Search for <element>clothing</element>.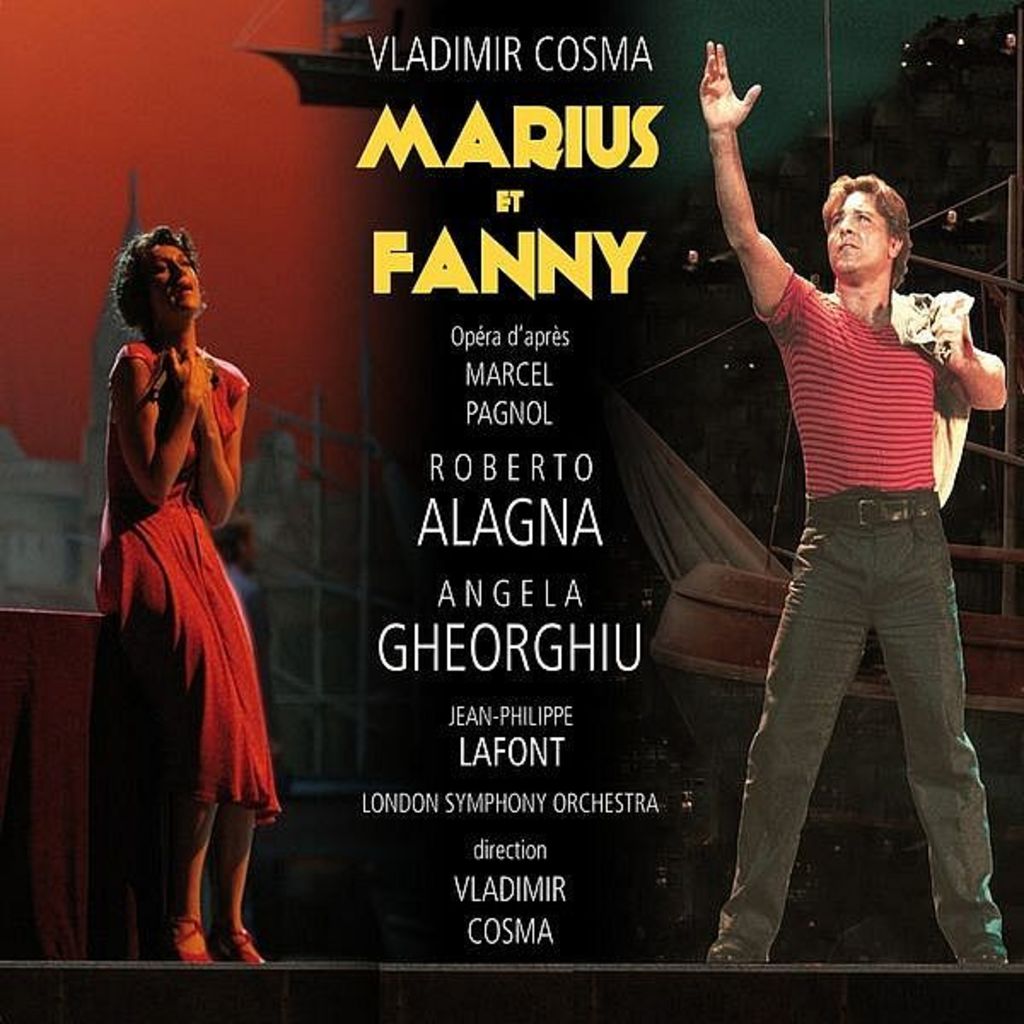
Found at select_region(710, 265, 1010, 968).
